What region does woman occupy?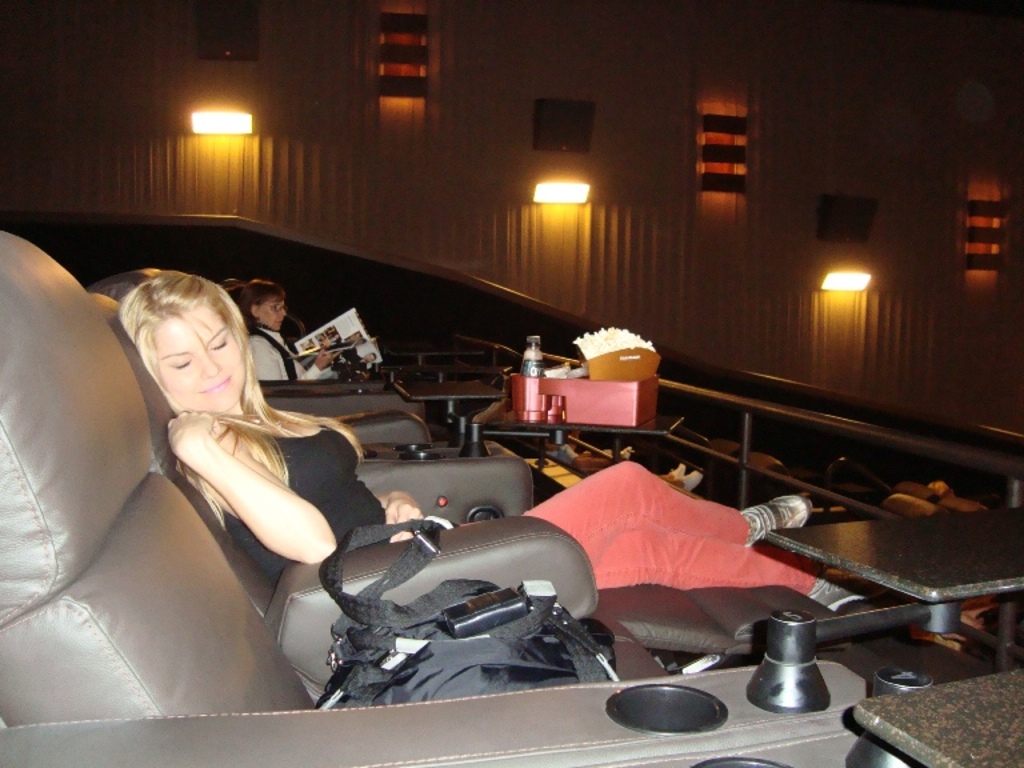
box=[247, 285, 339, 377].
